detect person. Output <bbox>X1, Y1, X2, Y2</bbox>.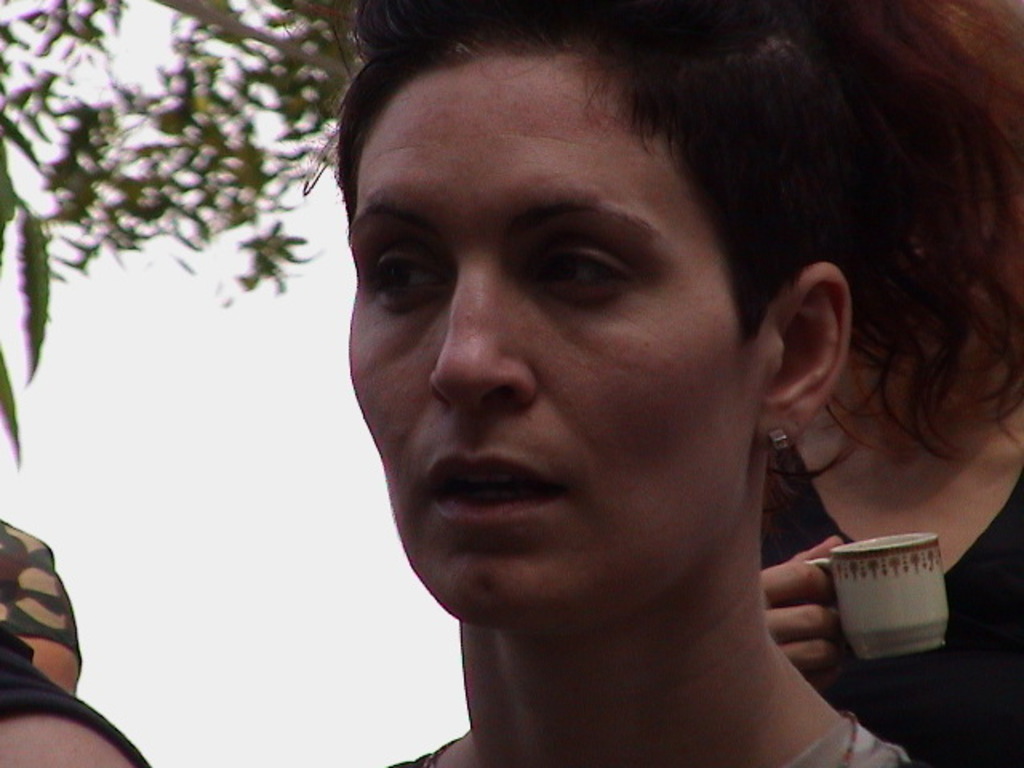
<bbox>752, 0, 1022, 766</bbox>.
